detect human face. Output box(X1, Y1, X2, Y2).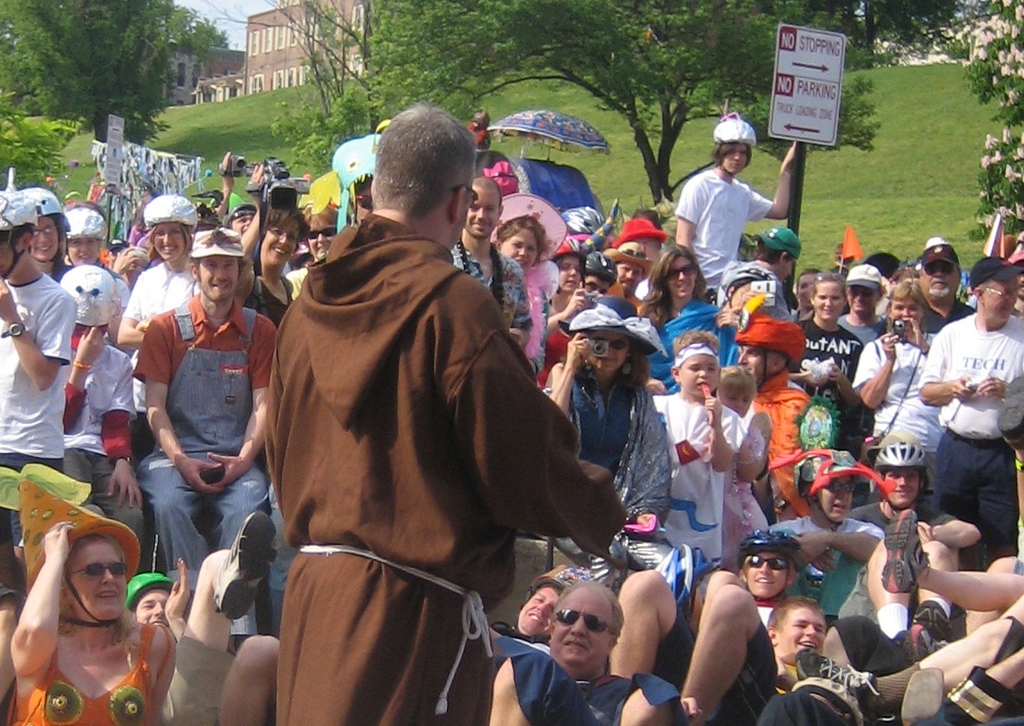
box(465, 194, 503, 236).
